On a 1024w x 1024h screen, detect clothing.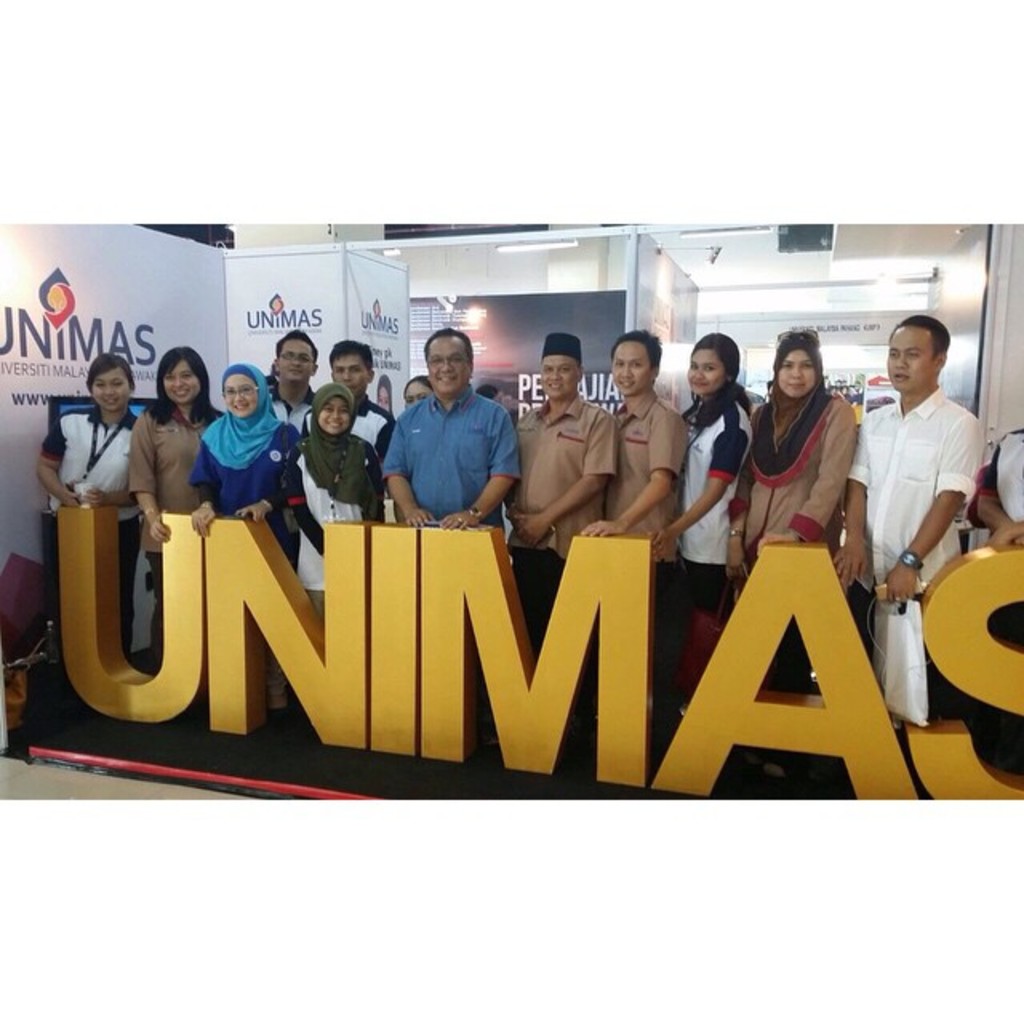
{"left": 512, "top": 389, "right": 619, "bottom": 643}.
